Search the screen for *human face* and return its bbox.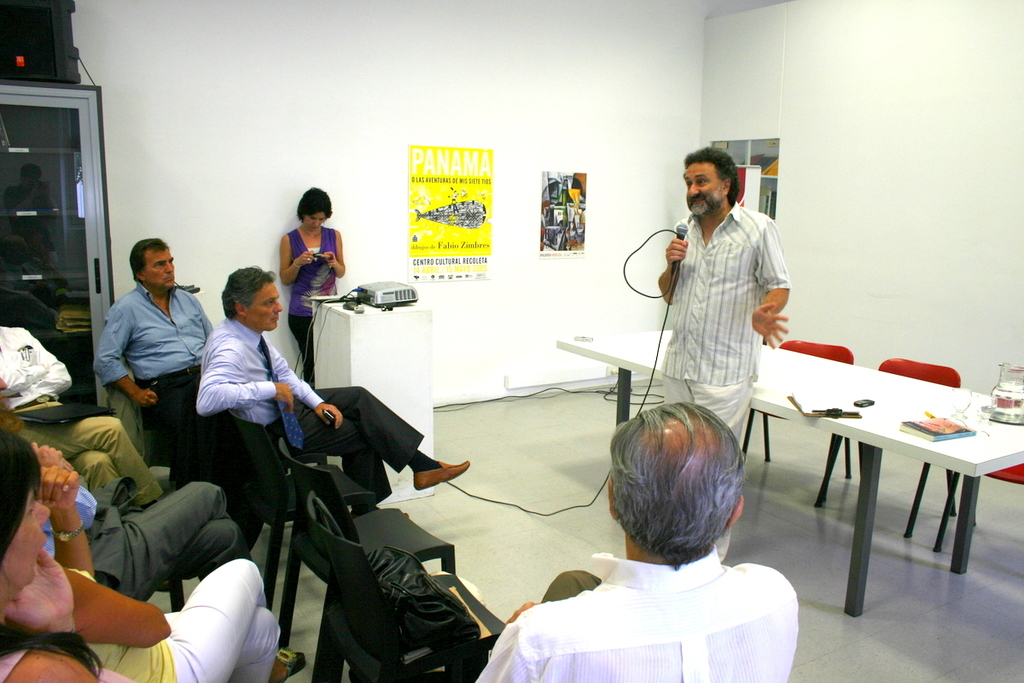
Found: rect(5, 484, 70, 574).
